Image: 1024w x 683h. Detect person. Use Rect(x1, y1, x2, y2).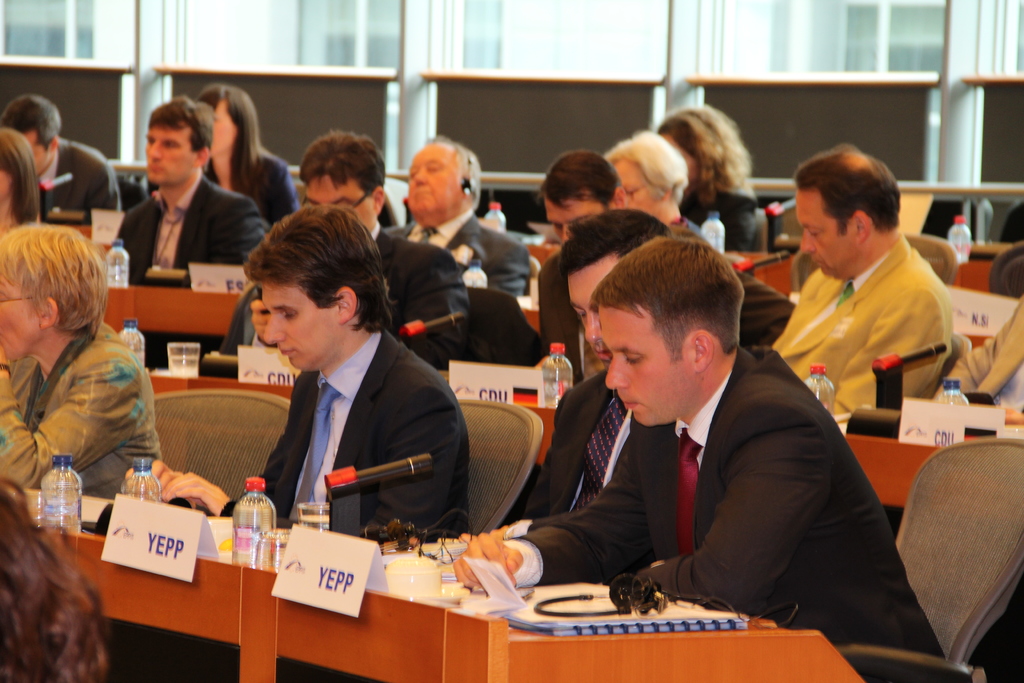
Rect(376, 136, 529, 298).
